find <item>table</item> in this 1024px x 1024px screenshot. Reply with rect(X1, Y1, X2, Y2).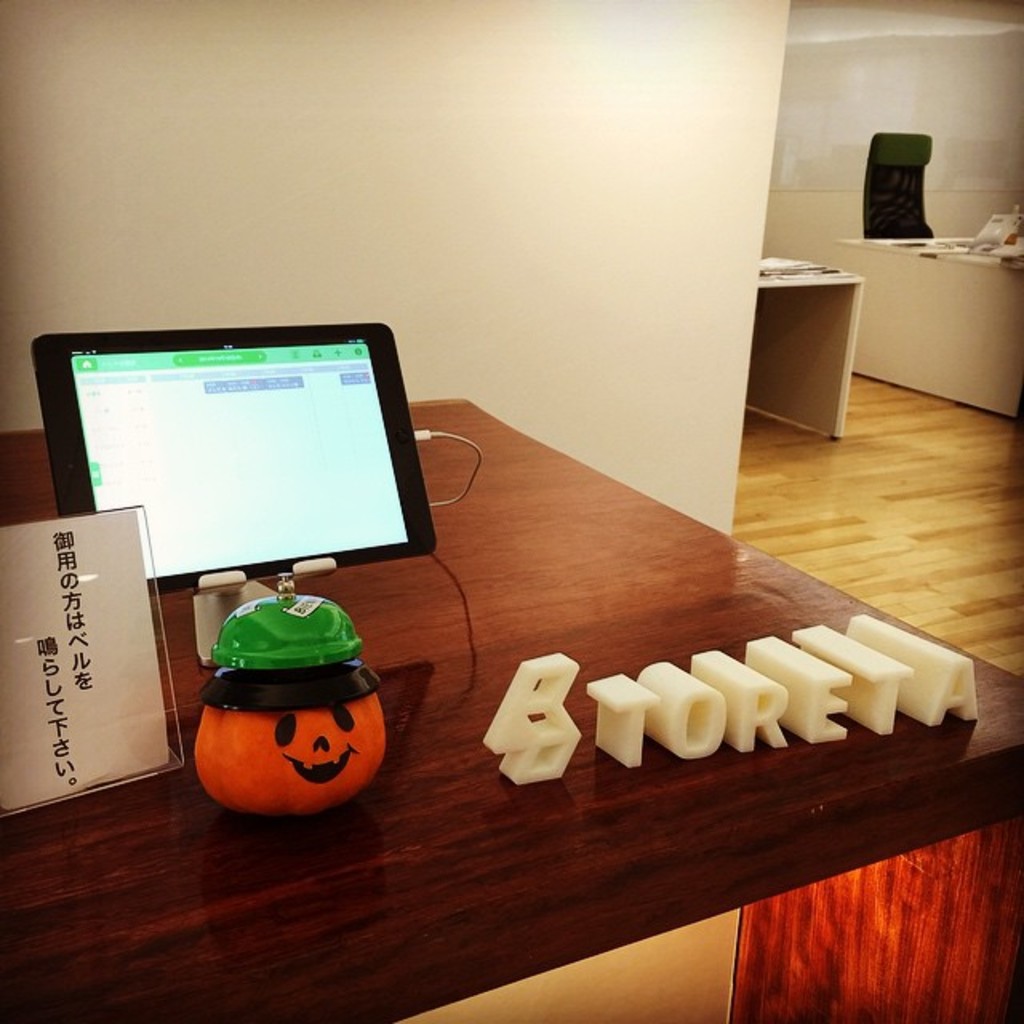
rect(5, 360, 979, 1003).
